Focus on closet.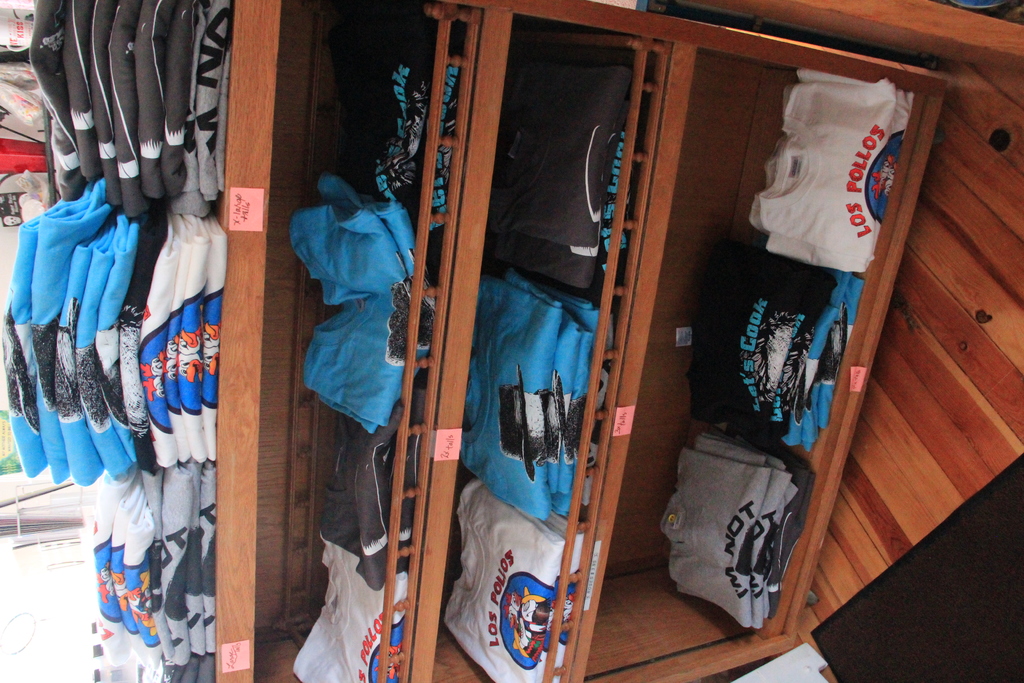
Focused at 68, 12, 735, 677.
